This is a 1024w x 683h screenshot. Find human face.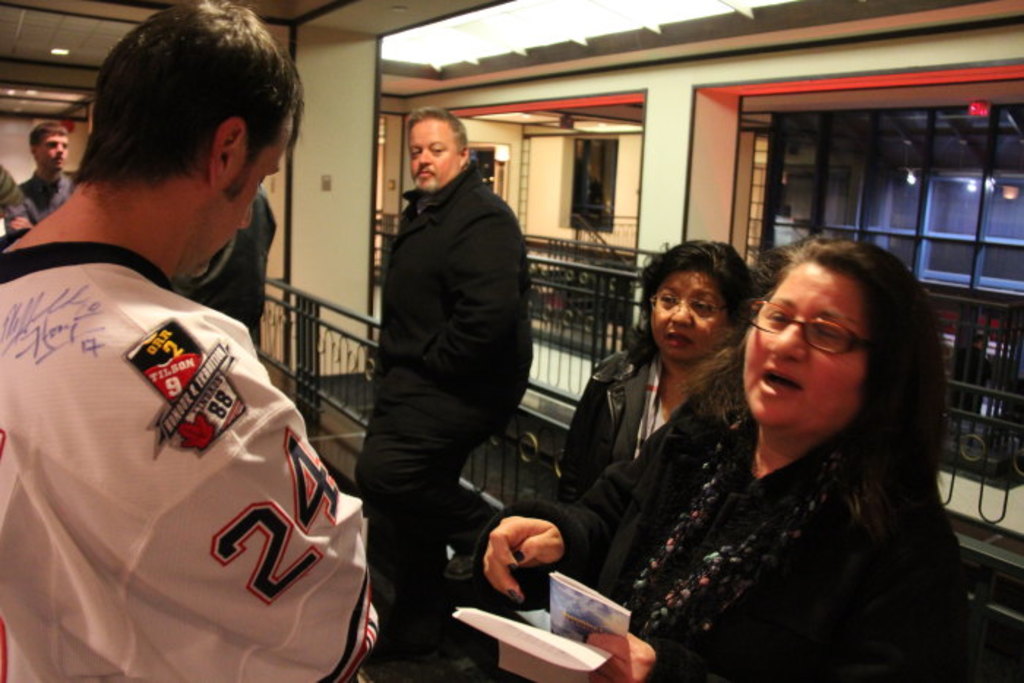
Bounding box: region(408, 117, 462, 189).
